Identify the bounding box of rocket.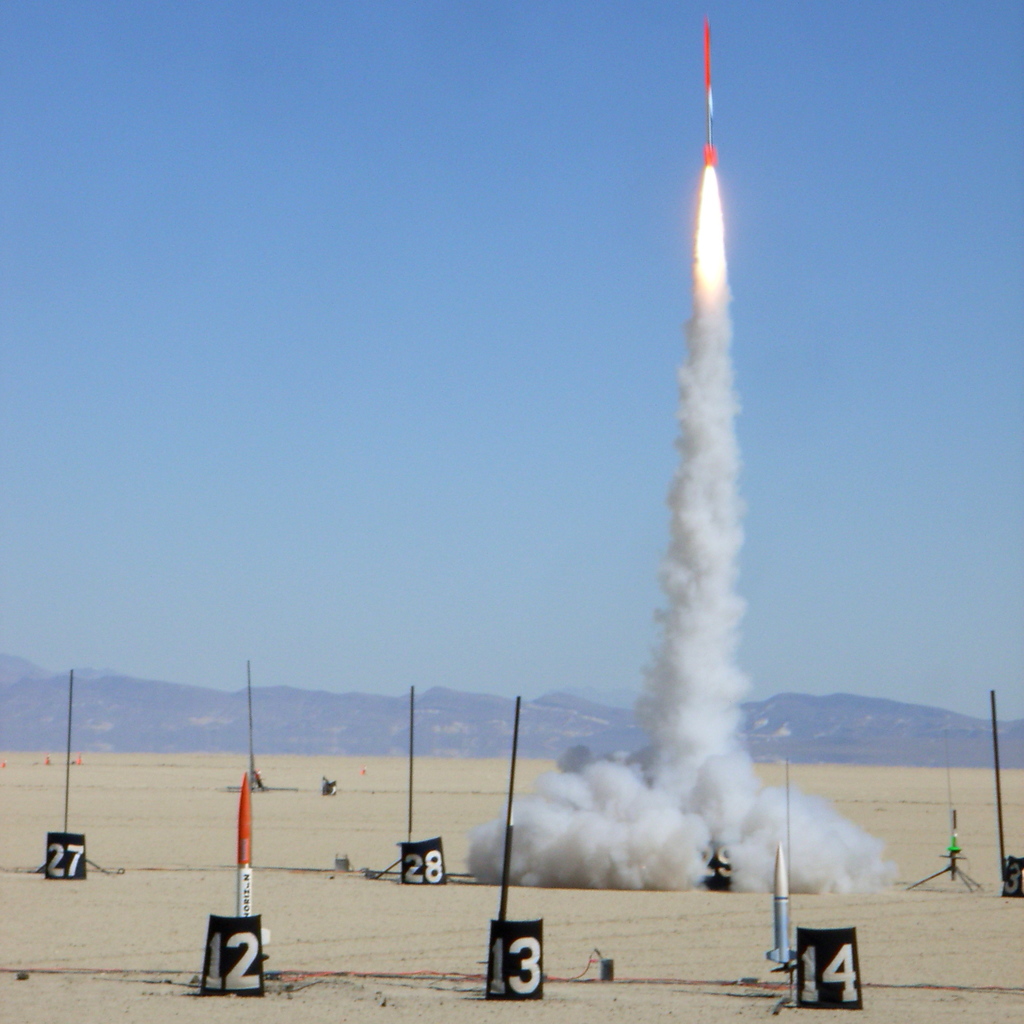
[767, 842, 796, 966].
